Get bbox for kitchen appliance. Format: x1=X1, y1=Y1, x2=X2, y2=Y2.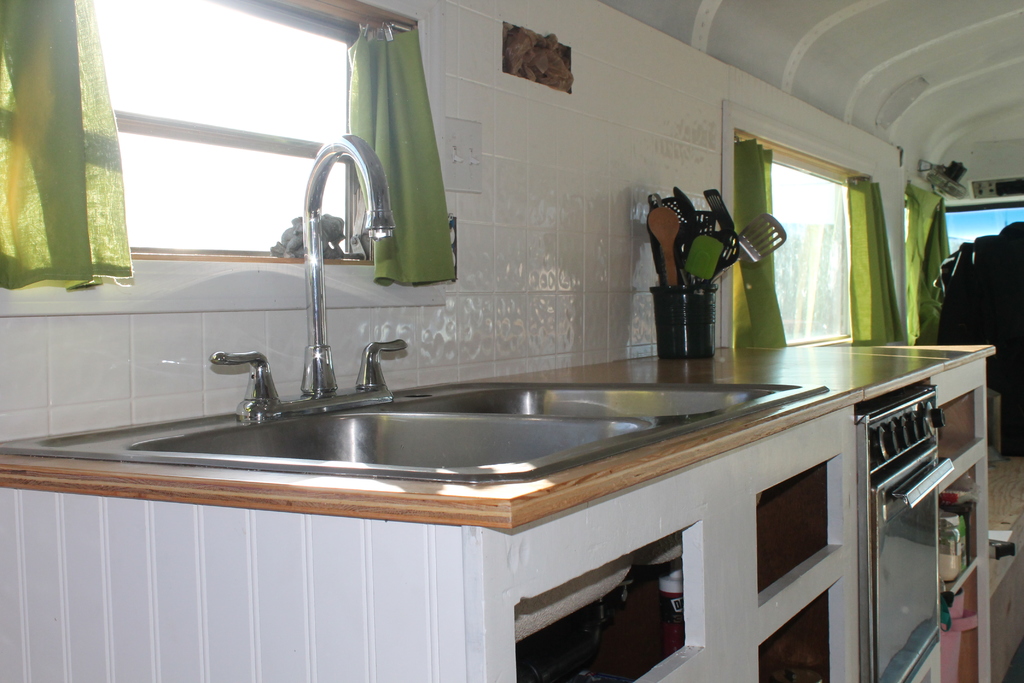
x1=650, y1=199, x2=684, y2=288.
